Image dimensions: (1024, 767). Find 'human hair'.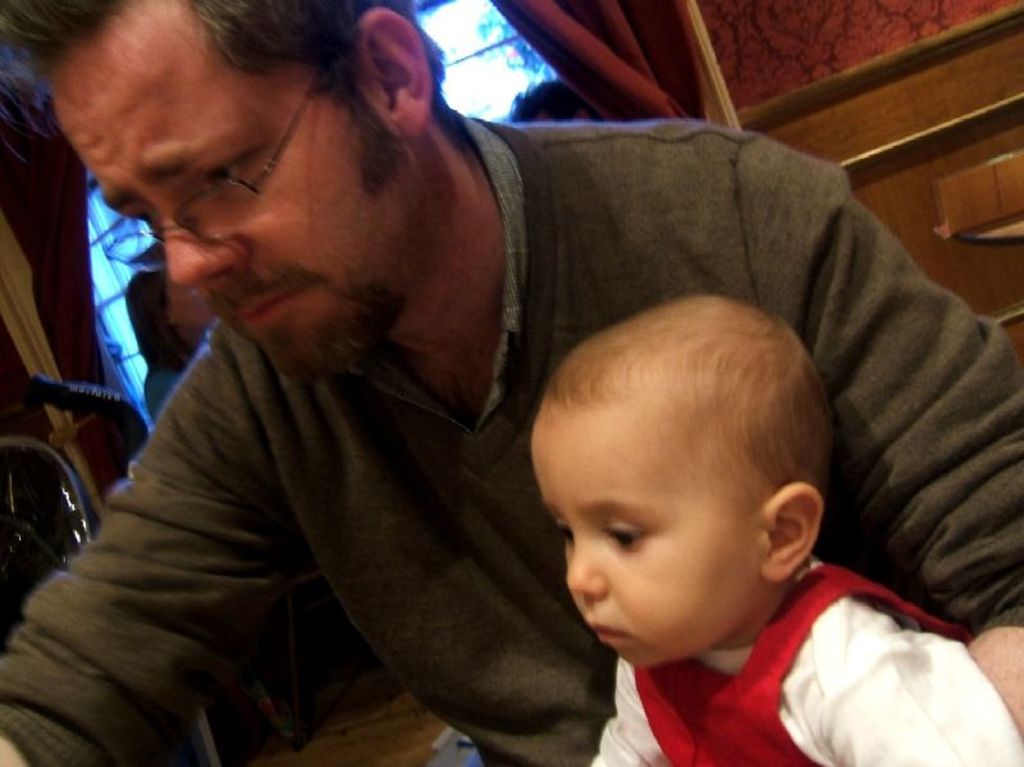
[547,303,827,558].
